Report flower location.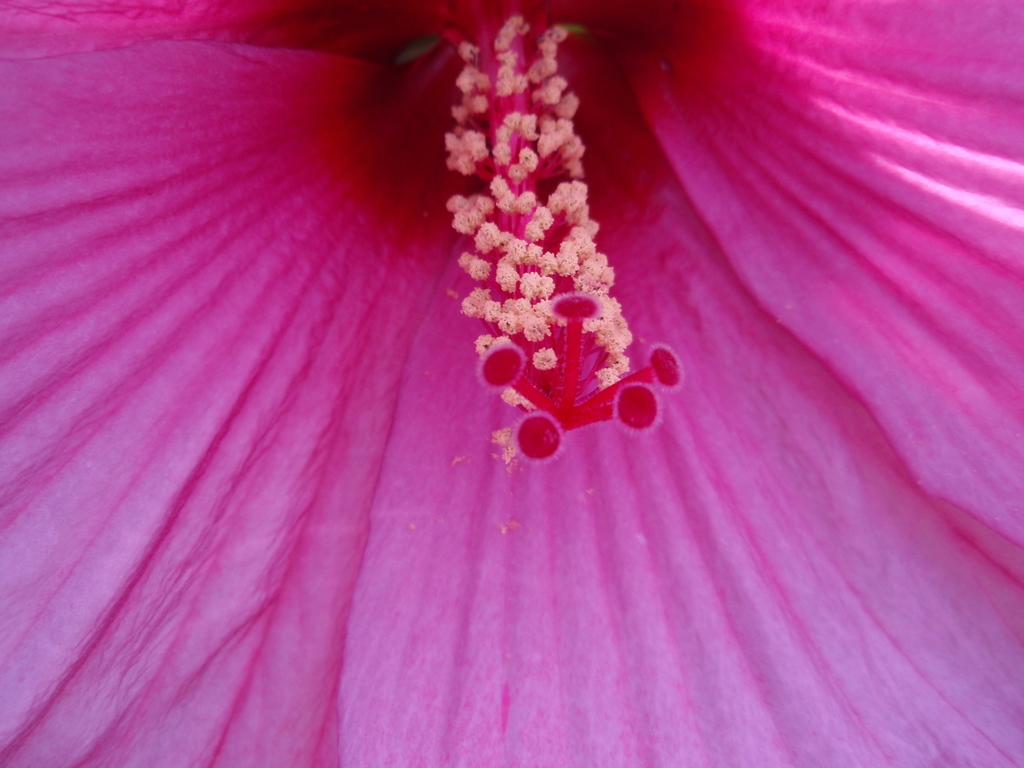
Report: select_region(403, 7, 630, 455).
